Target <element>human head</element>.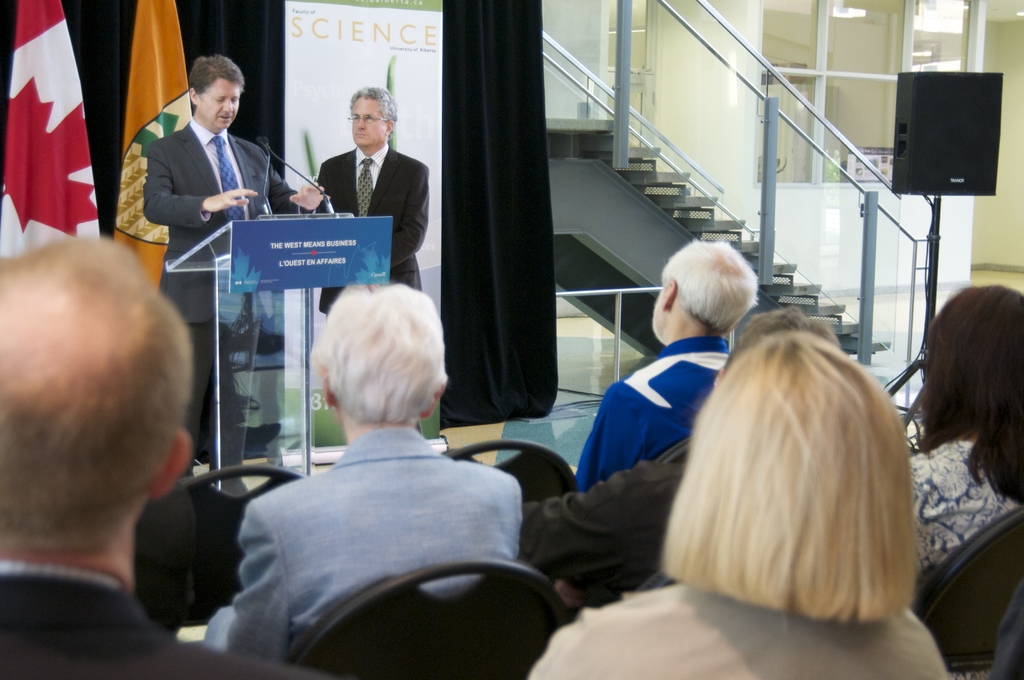
Target region: 686:330:915:611.
